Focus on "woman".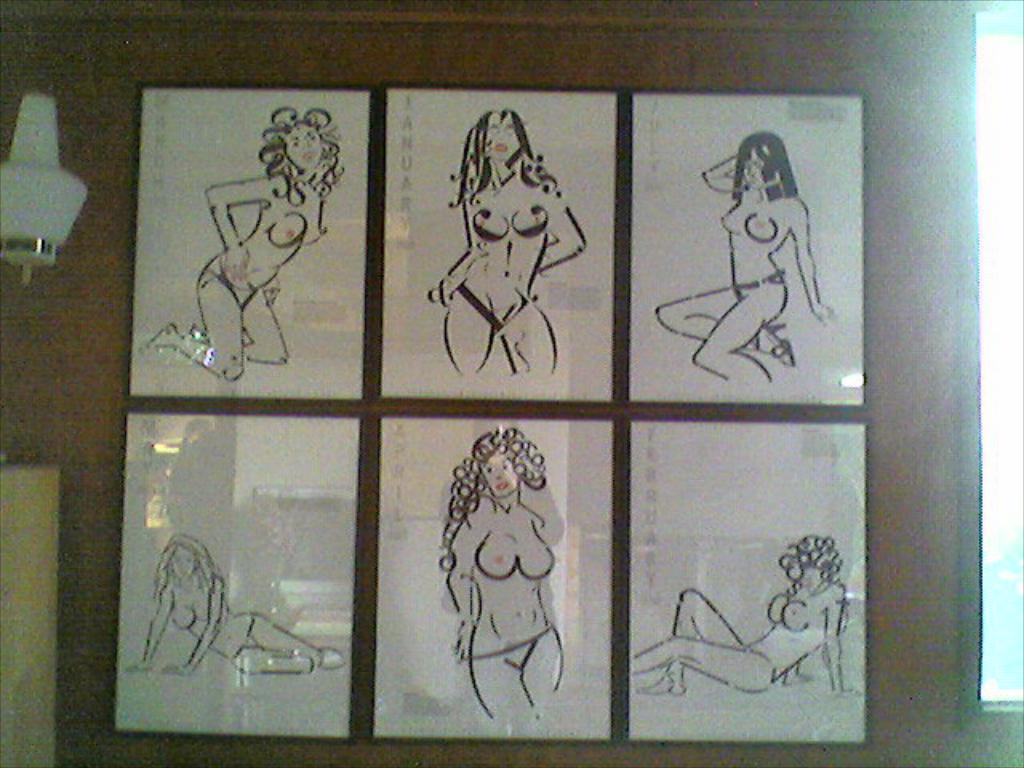
Focused at (left=144, top=104, right=347, bottom=381).
